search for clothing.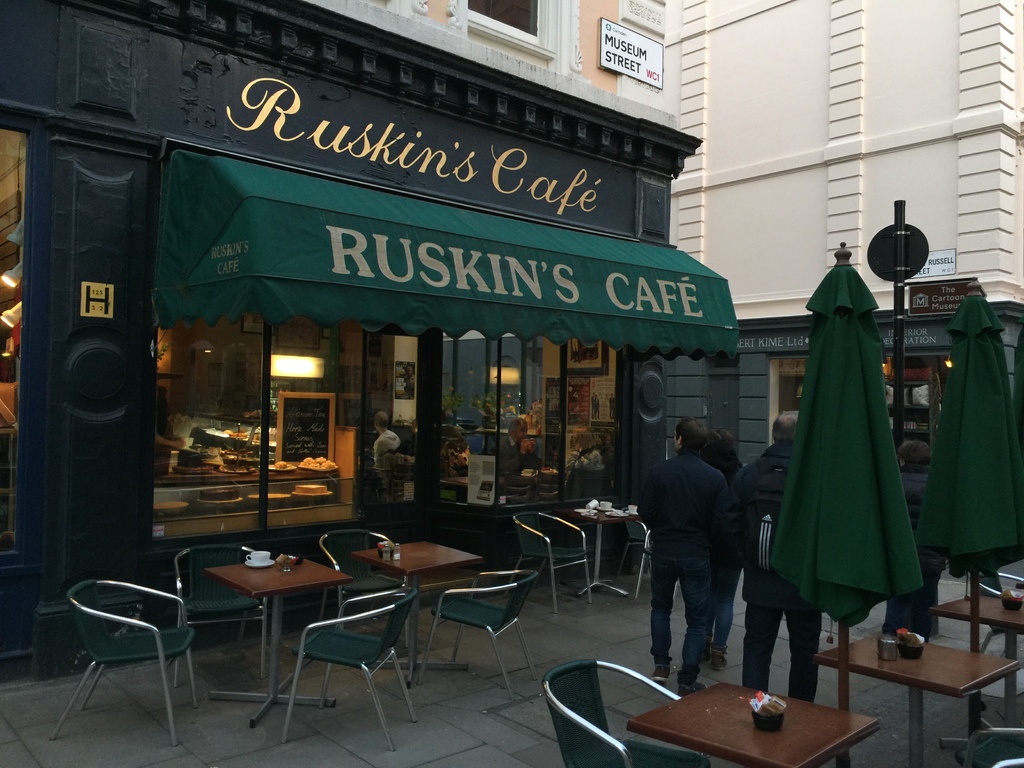
Found at <region>719, 456, 740, 674</region>.
